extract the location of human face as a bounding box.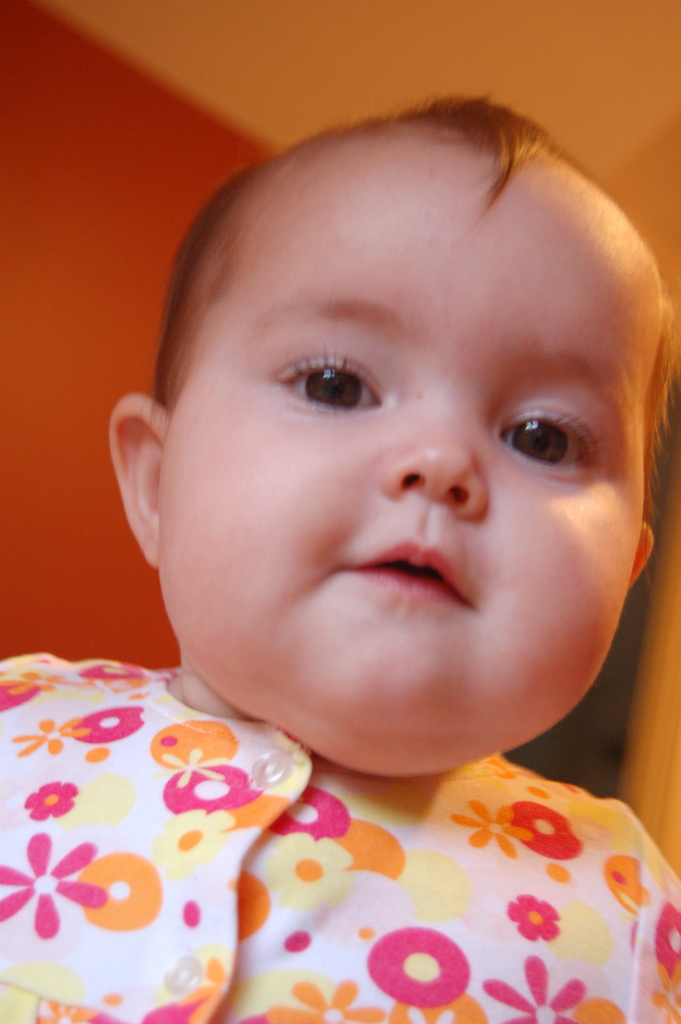
[left=167, top=148, right=664, bottom=771].
